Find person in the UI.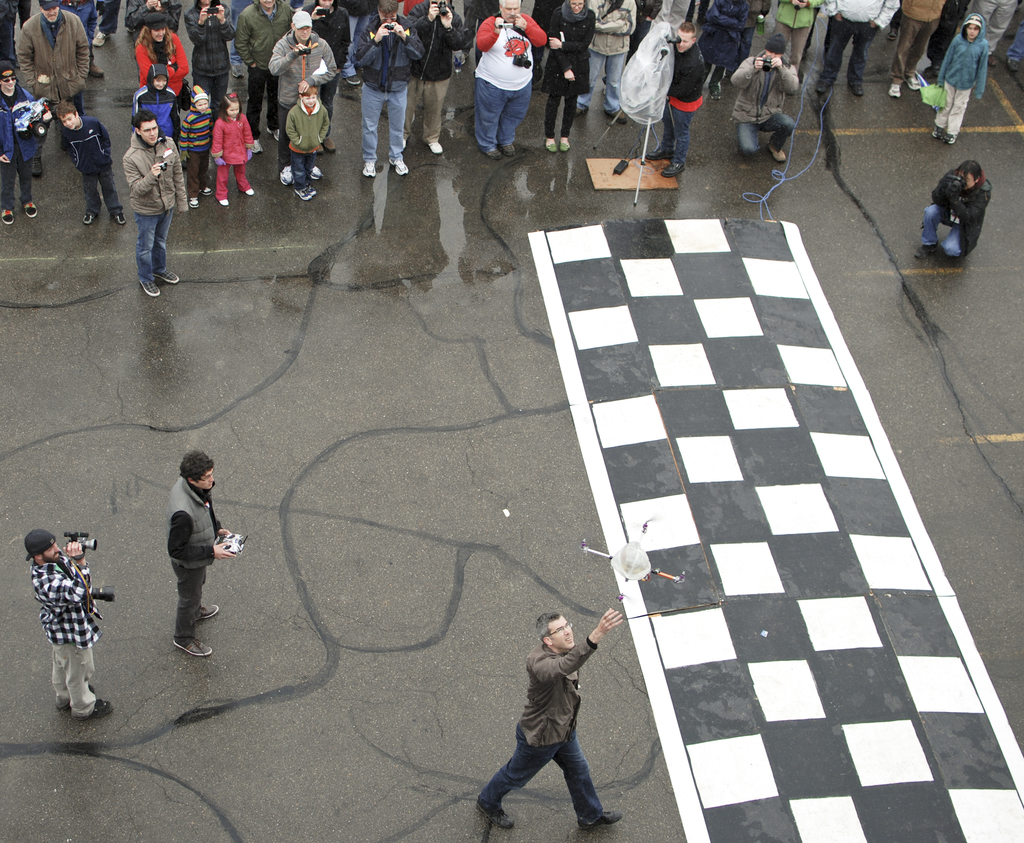
UI element at region(120, 110, 186, 299).
